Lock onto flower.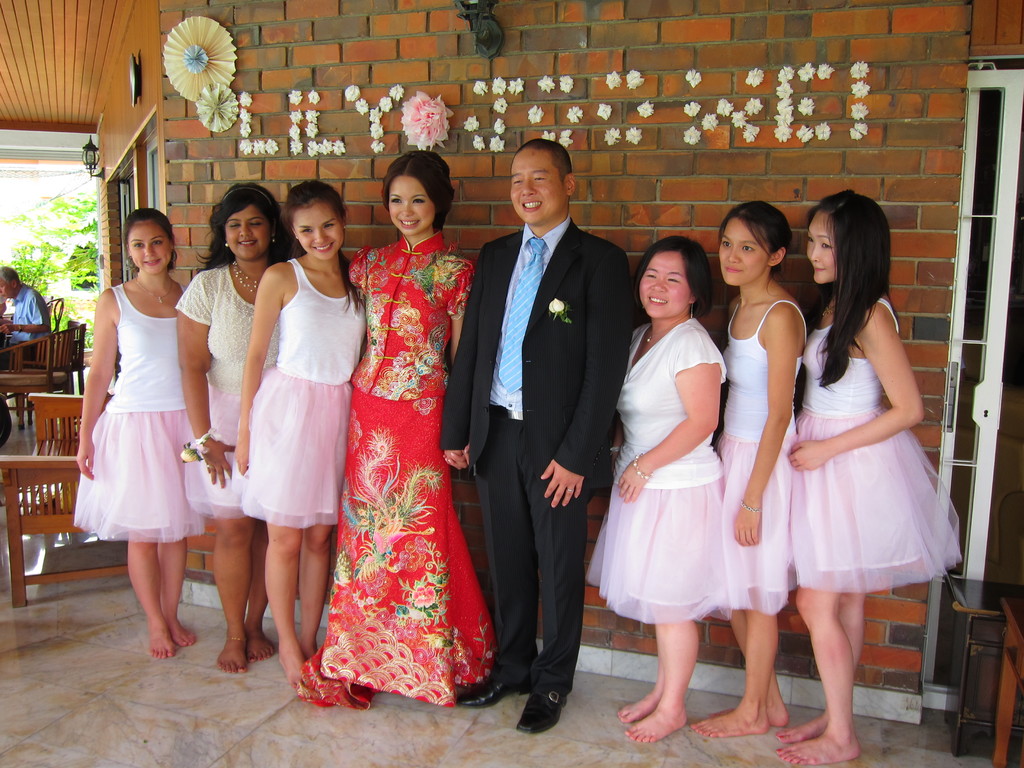
Locked: [774, 98, 794, 111].
